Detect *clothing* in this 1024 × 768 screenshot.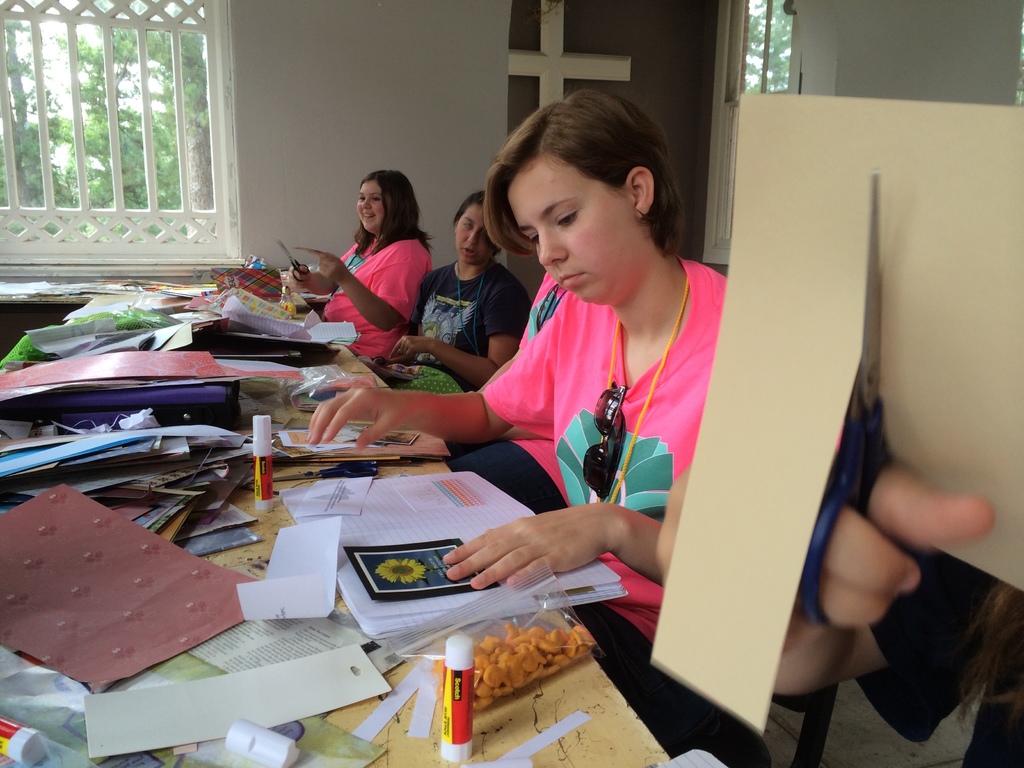
Detection: (left=856, top=547, right=1023, bottom=767).
